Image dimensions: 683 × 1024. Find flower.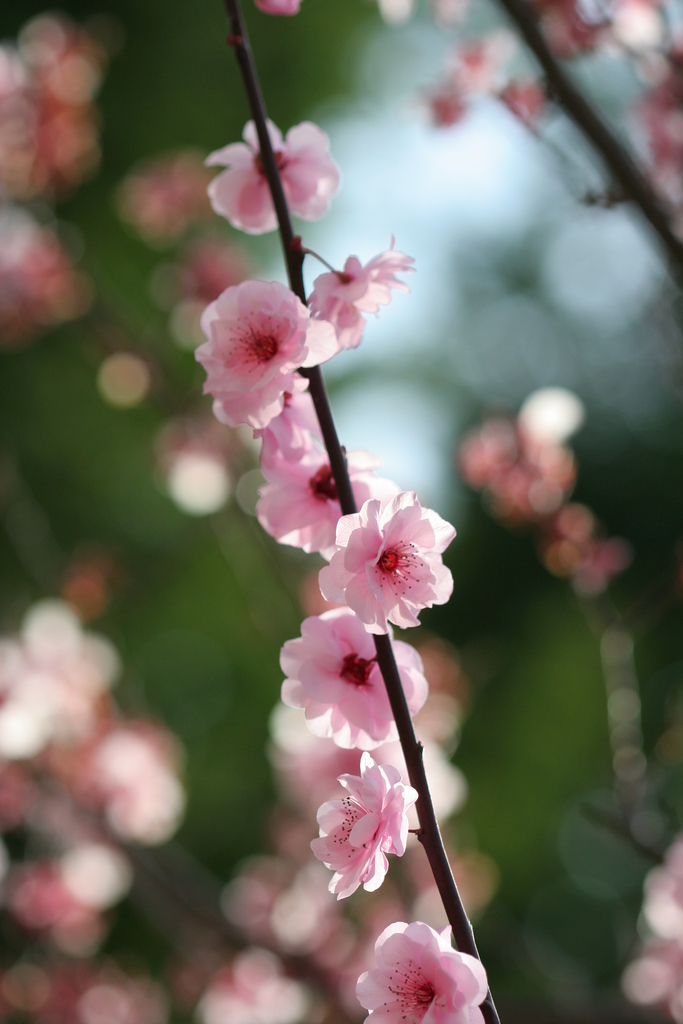
307:493:460:646.
